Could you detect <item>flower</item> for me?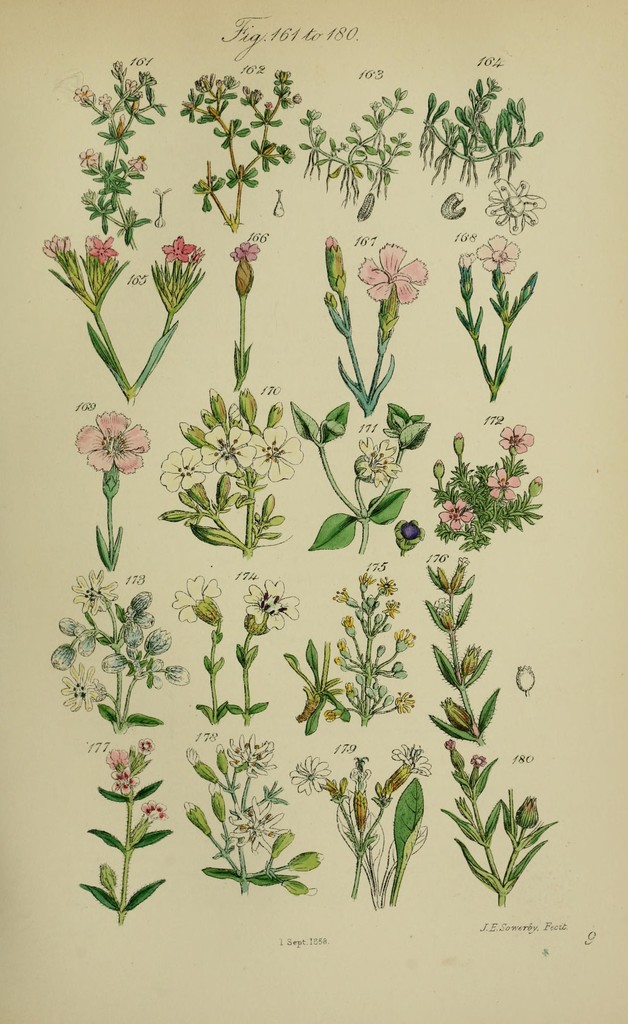
Detection result: Rect(224, 732, 277, 777).
